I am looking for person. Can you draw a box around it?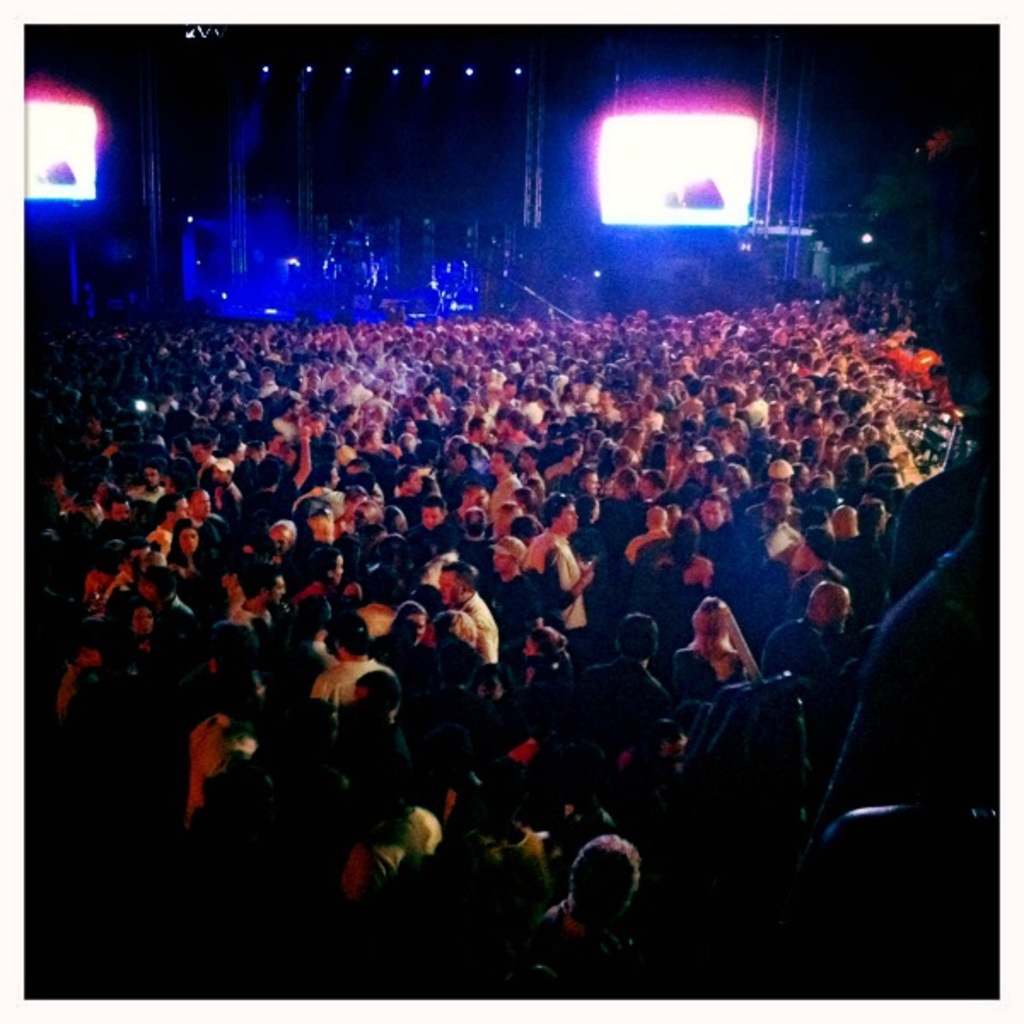
Sure, the bounding box is (375,597,420,660).
